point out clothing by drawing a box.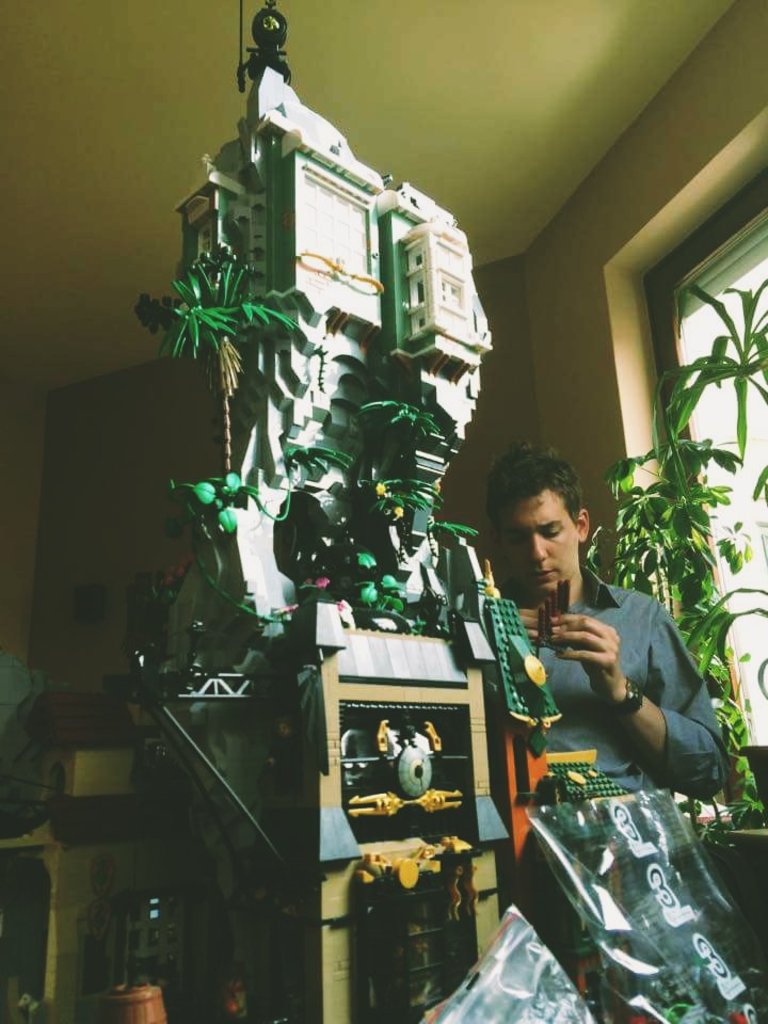
<box>528,570,722,797</box>.
